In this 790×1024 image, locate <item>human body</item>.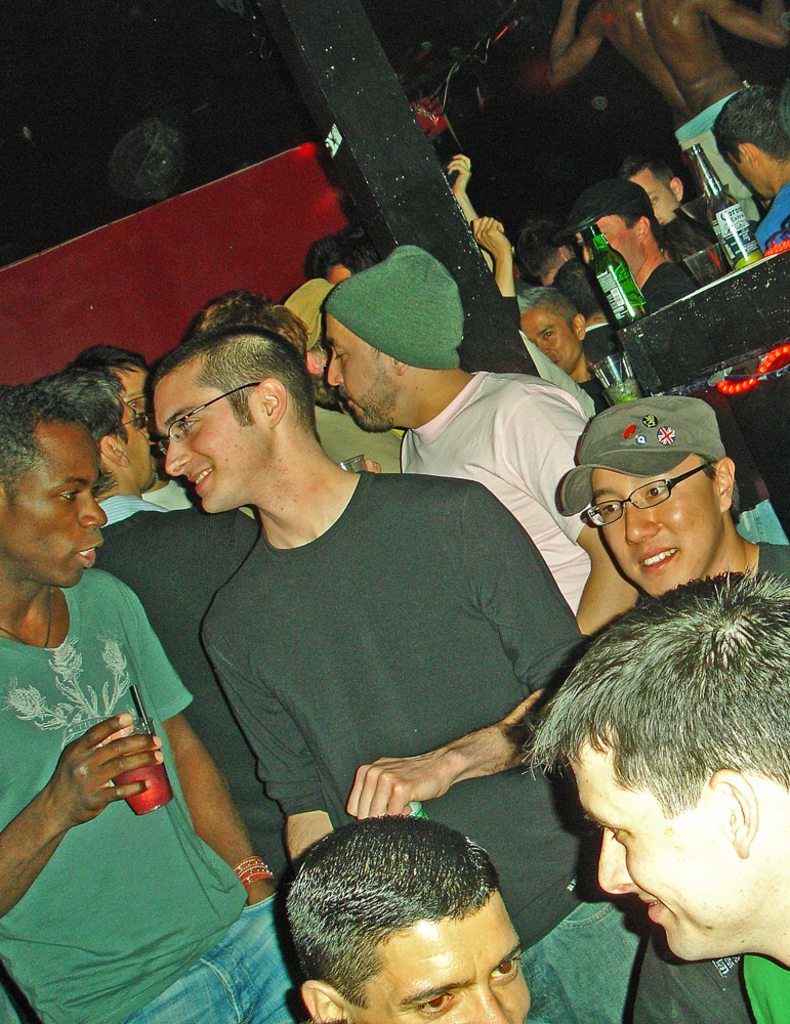
Bounding box: [left=96, top=488, right=297, bottom=901].
